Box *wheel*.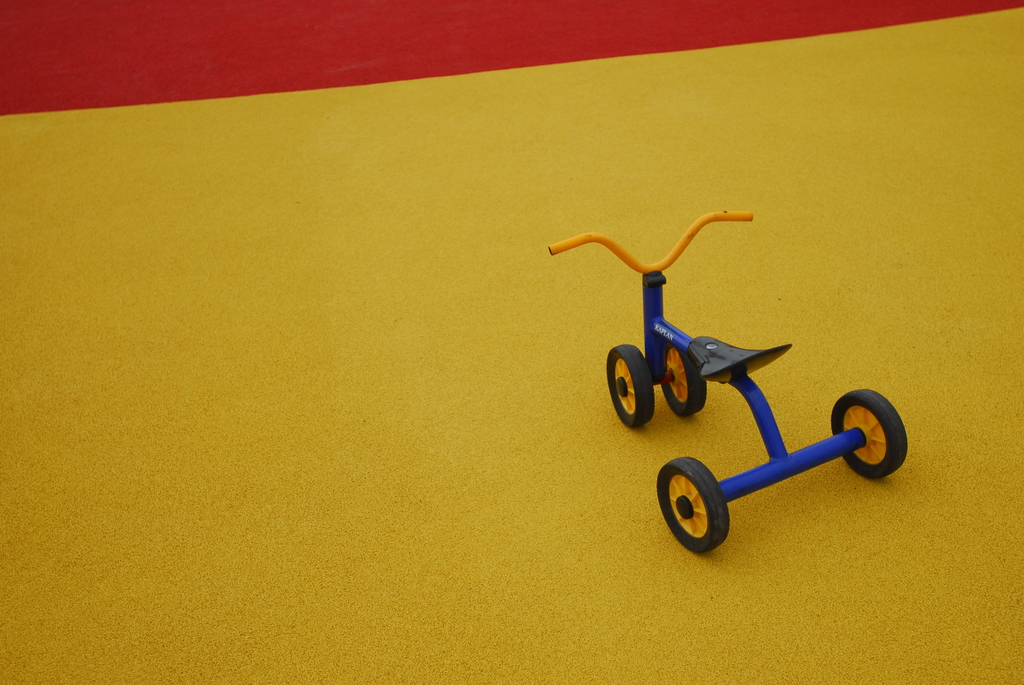
662:341:707:414.
